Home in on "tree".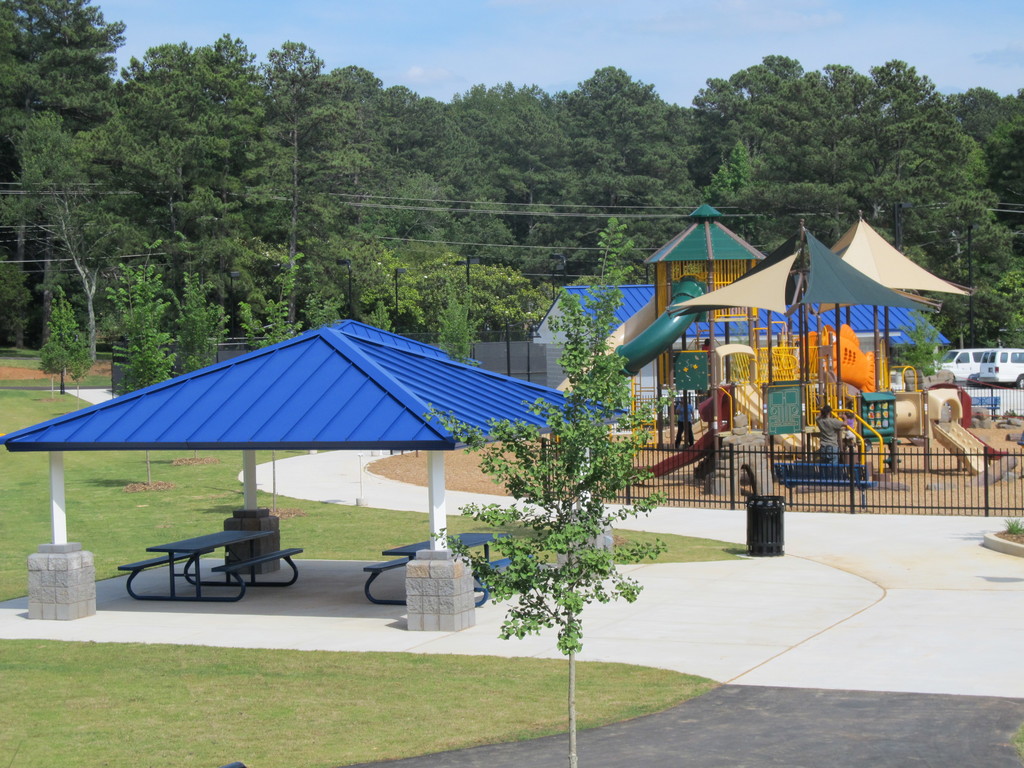
Homed in at 260:51:351:344.
